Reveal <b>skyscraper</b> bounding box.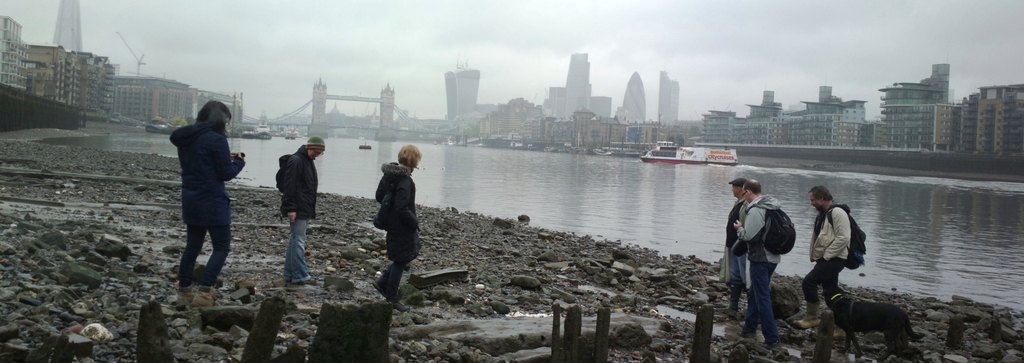
Revealed: pyautogui.locateOnScreen(72, 49, 116, 121).
